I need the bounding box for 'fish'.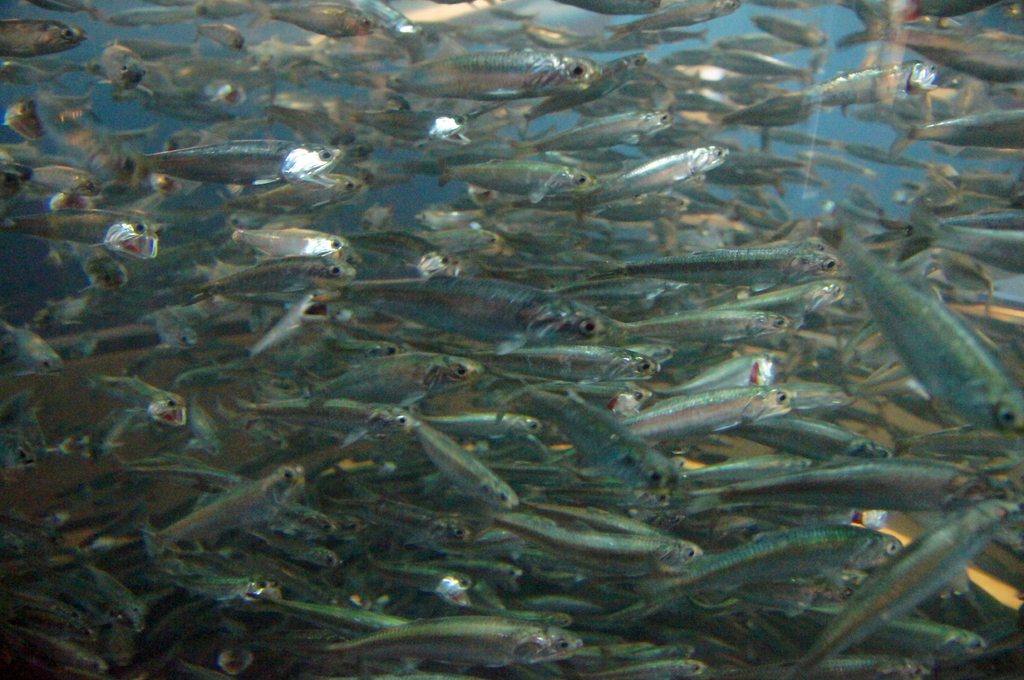
Here it is: left=243, top=393, right=414, bottom=441.
